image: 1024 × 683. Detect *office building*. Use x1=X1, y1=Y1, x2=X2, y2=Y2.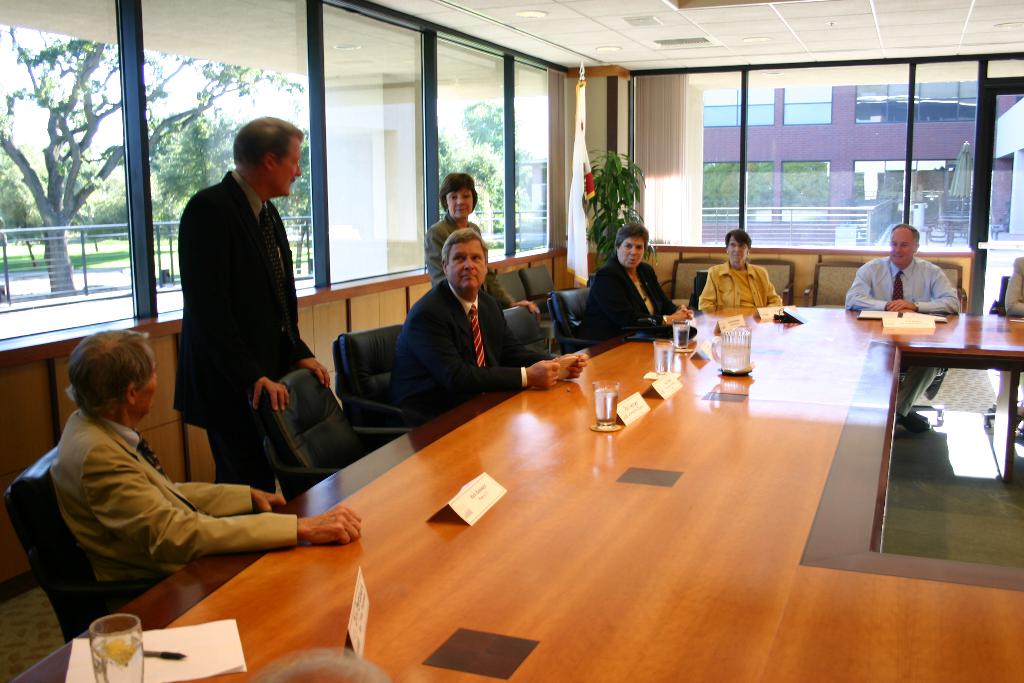
x1=107, y1=0, x2=965, y2=678.
